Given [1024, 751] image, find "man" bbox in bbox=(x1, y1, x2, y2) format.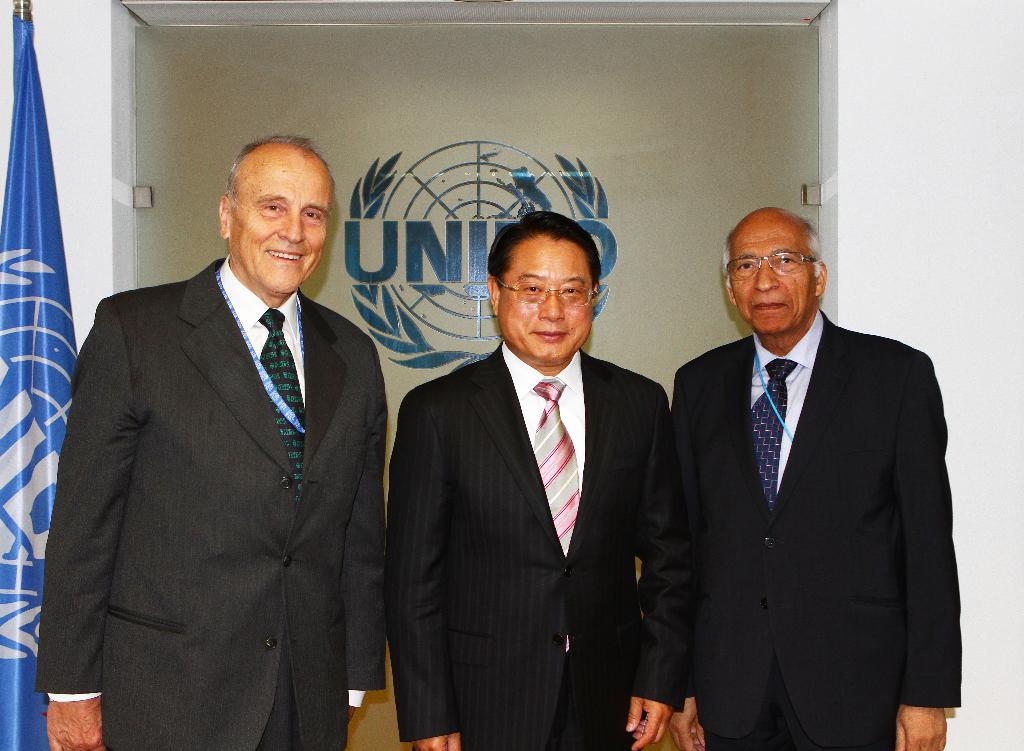
bbox=(34, 133, 387, 750).
